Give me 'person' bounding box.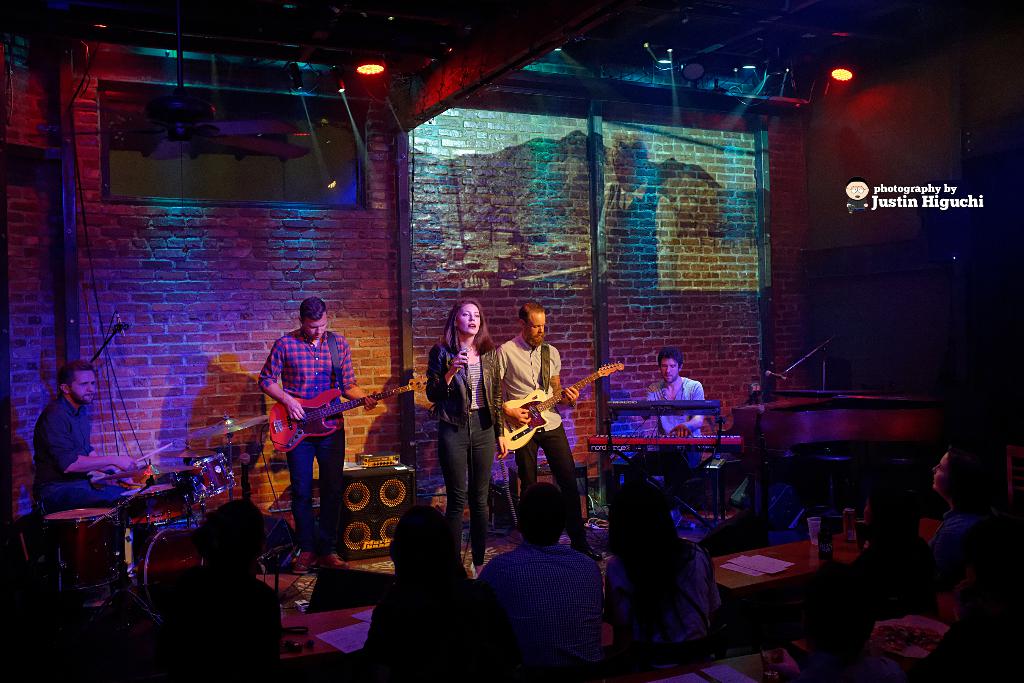
32 359 127 514.
